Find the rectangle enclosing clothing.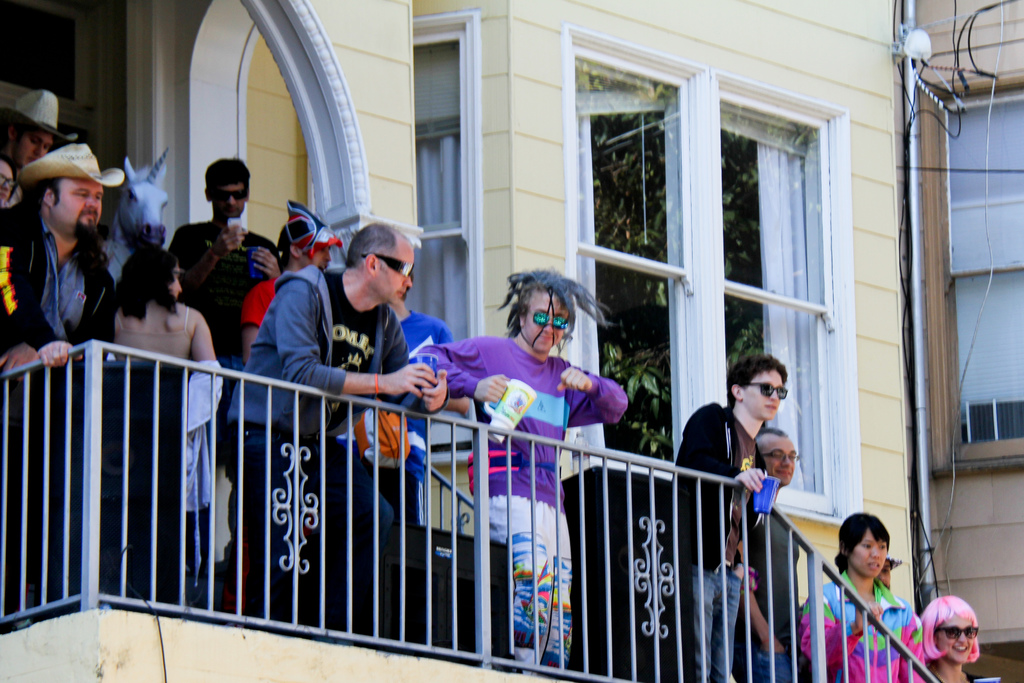
<bbox>419, 328, 628, 662</bbox>.
